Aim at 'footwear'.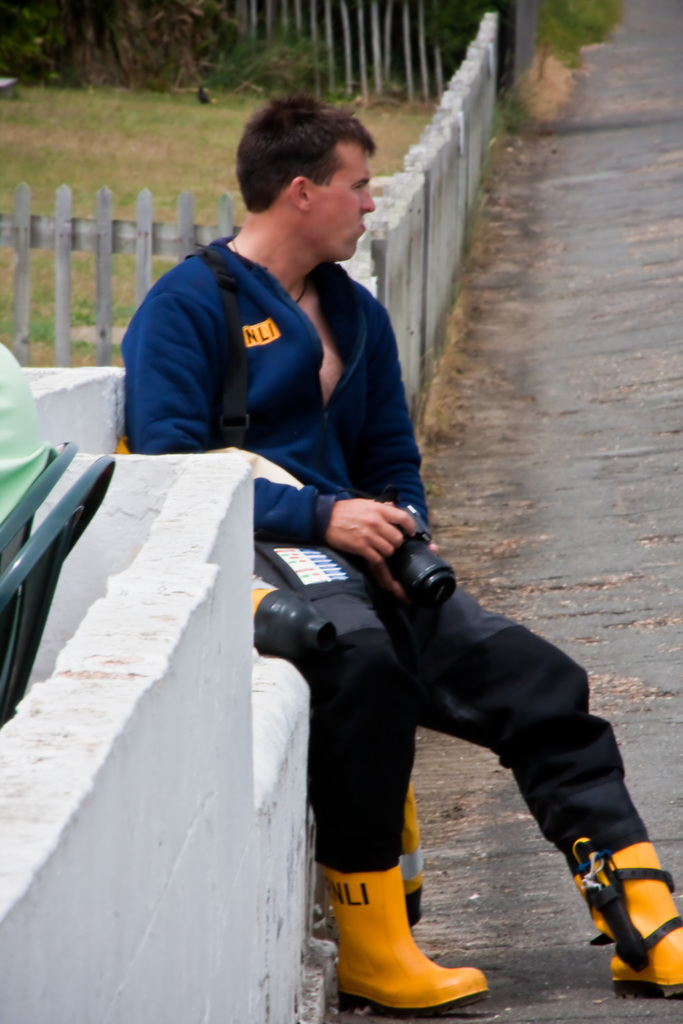
Aimed at x1=318 y1=900 x2=497 y2=1018.
